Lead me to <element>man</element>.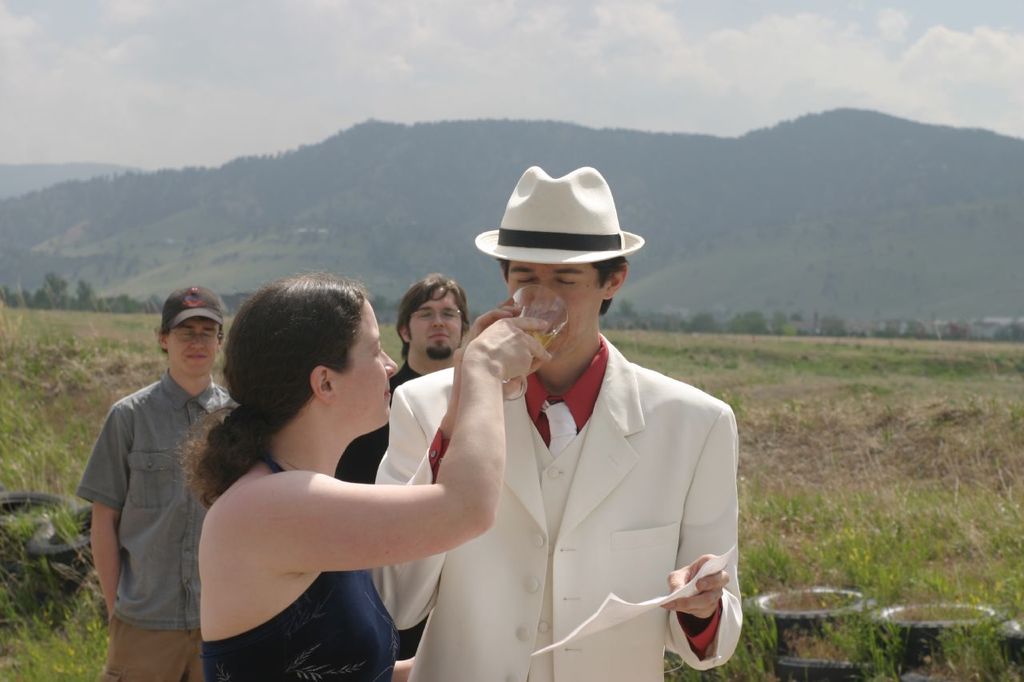
Lead to locate(340, 273, 480, 481).
